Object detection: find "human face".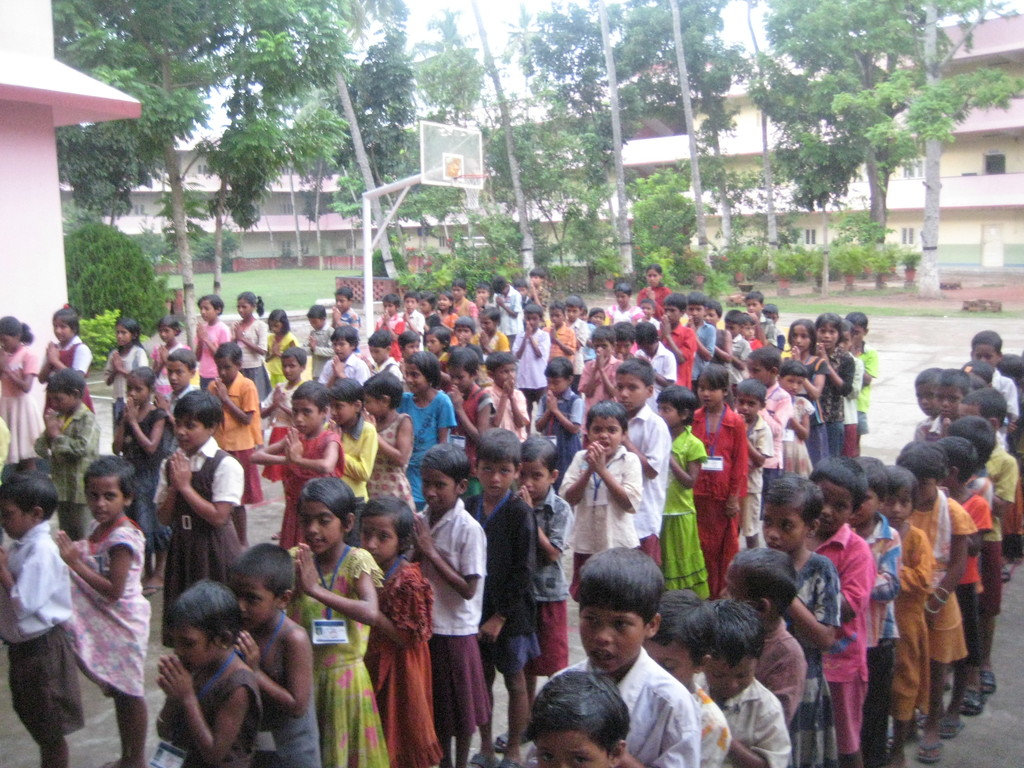
(647, 266, 660, 287).
